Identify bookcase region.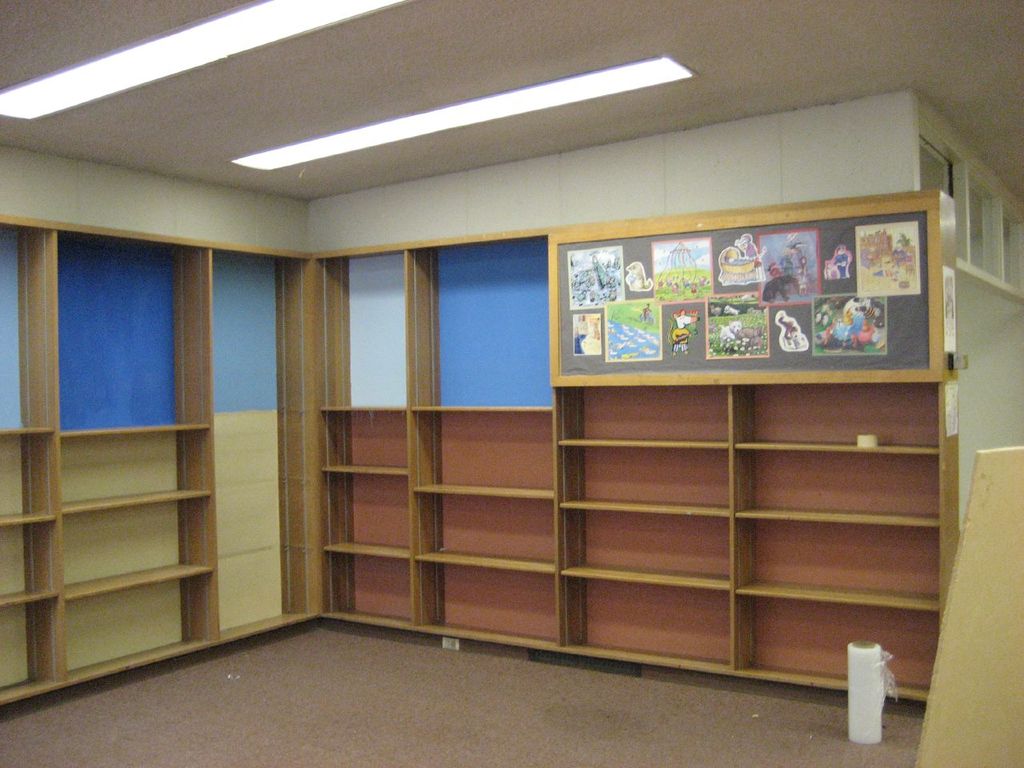
Region: BBox(68, 119, 1004, 745).
